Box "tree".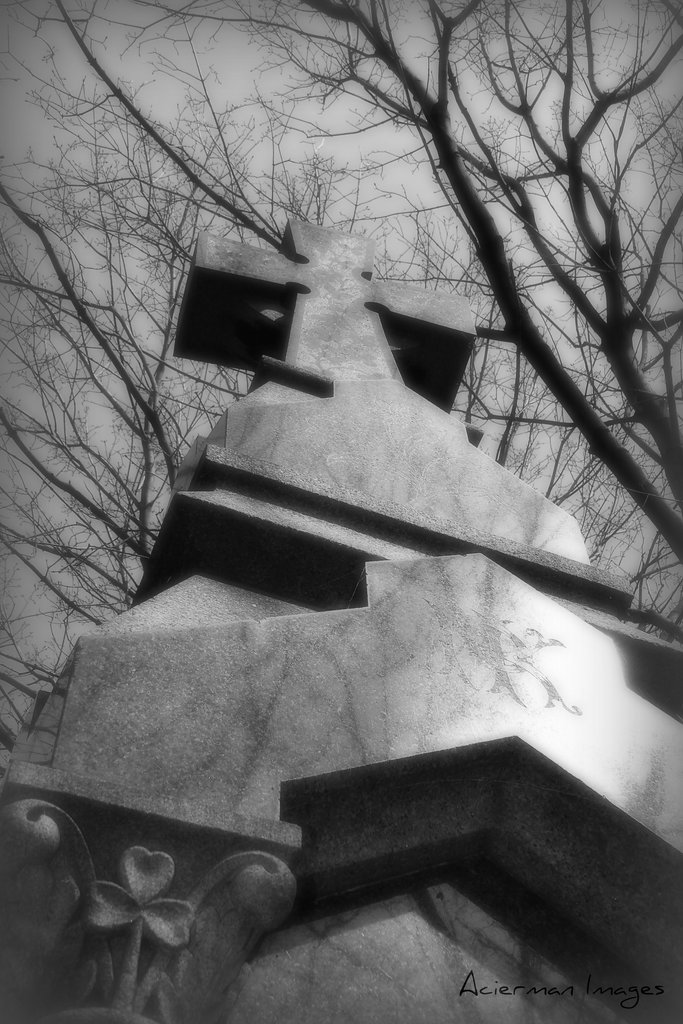
locate(0, 0, 682, 755).
